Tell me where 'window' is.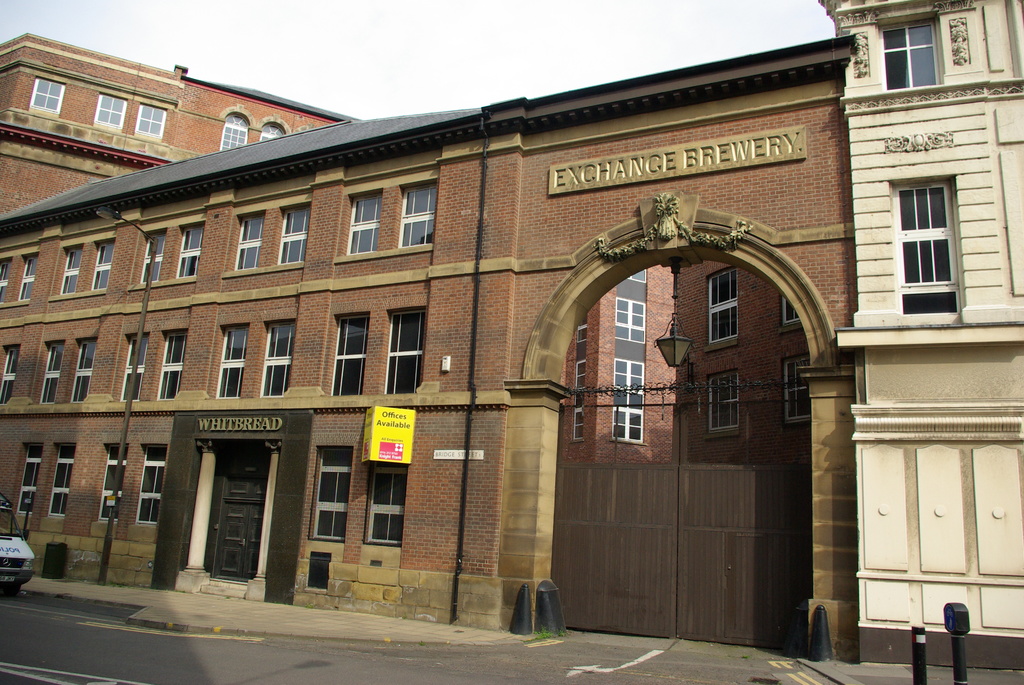
'window' is at BBox(374, 465, 410, 540).
